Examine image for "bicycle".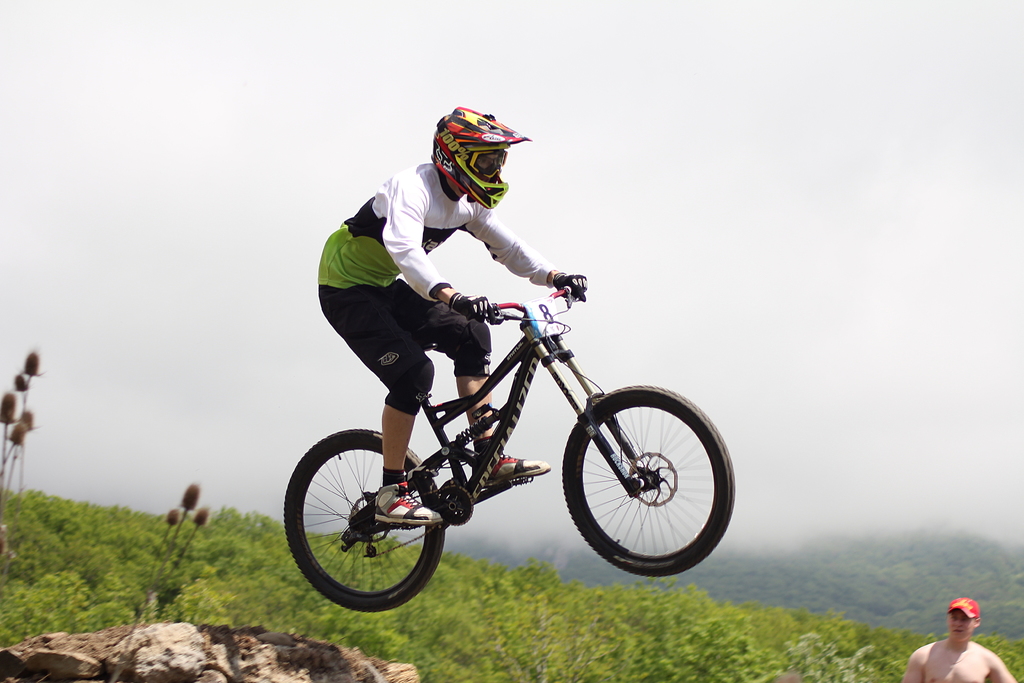
Examination result: {"left": 285, "top": 267, "right": 738, "bottom": 616}.
